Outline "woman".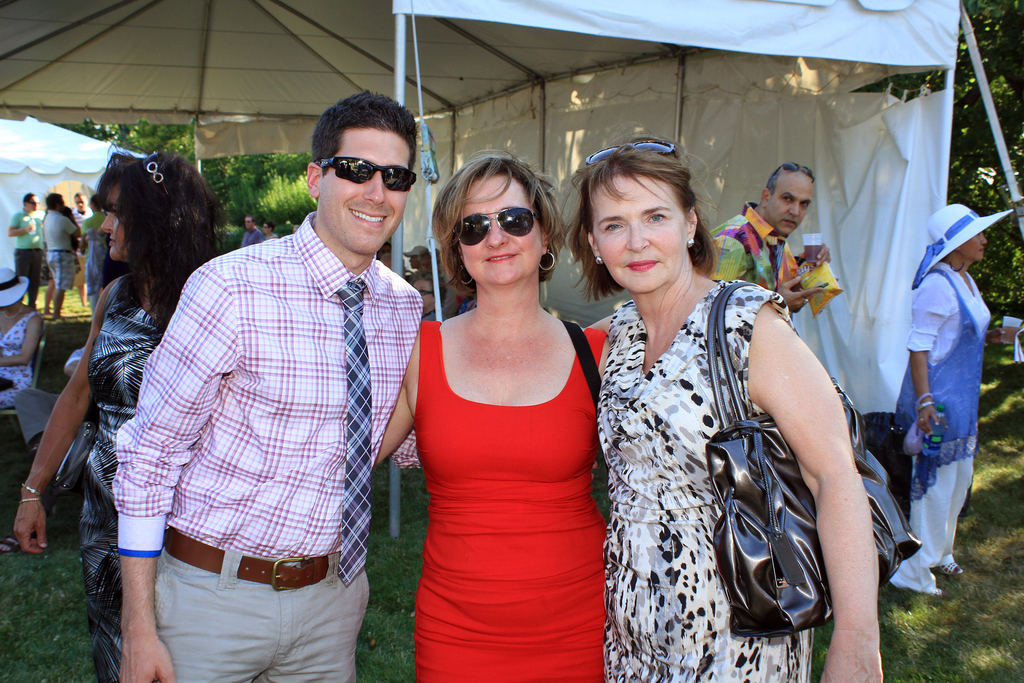
Outline: x1=259, y1=218, x2=277, y2=242.
